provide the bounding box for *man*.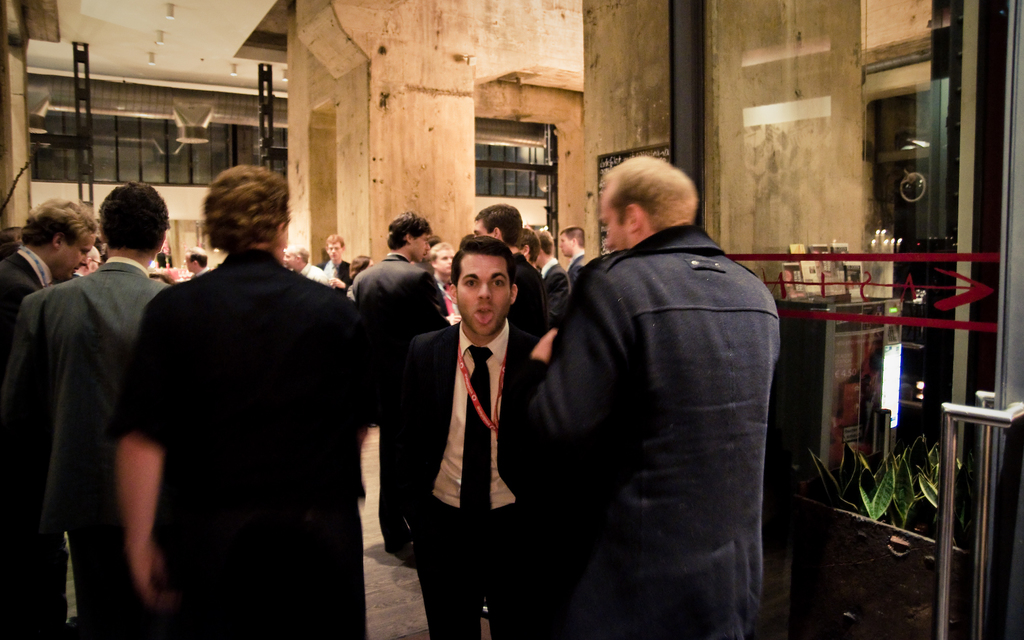
534,230,572,319.
